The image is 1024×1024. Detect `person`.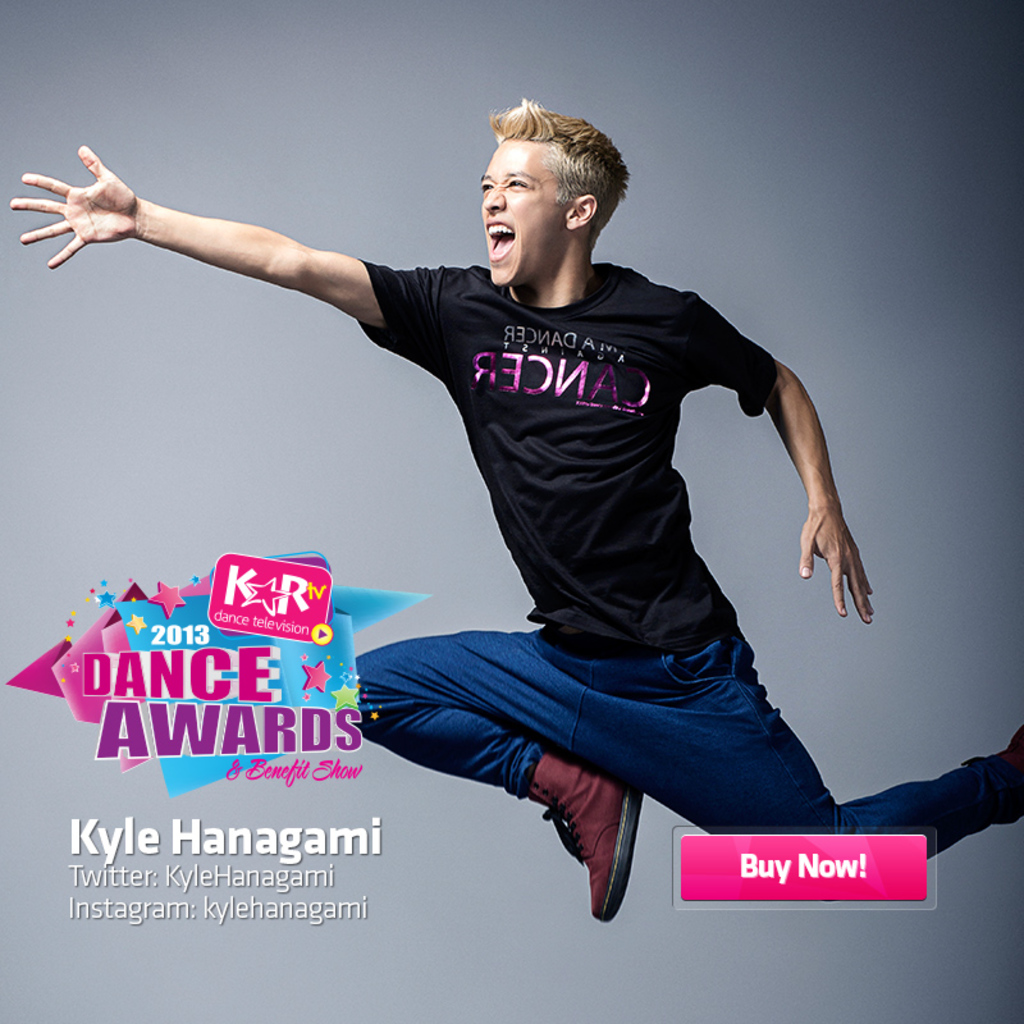
Detection: x1=6, y1=95, x2=1023, y2=937.
